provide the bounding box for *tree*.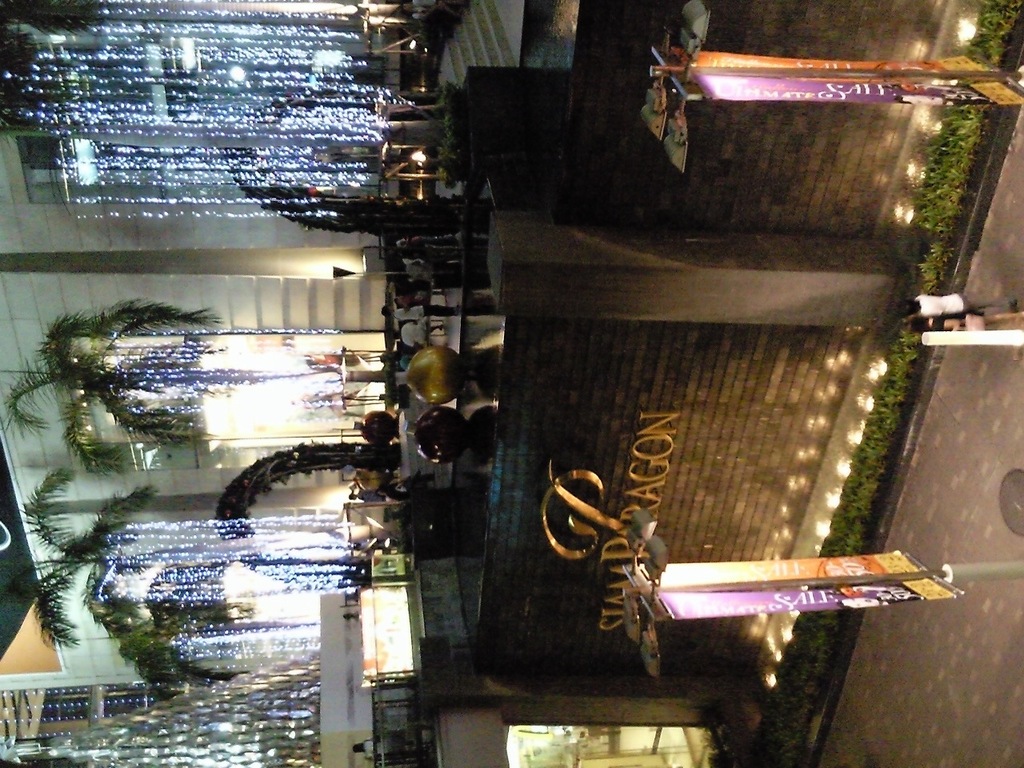
select_region(0, 0, 407, 133).
